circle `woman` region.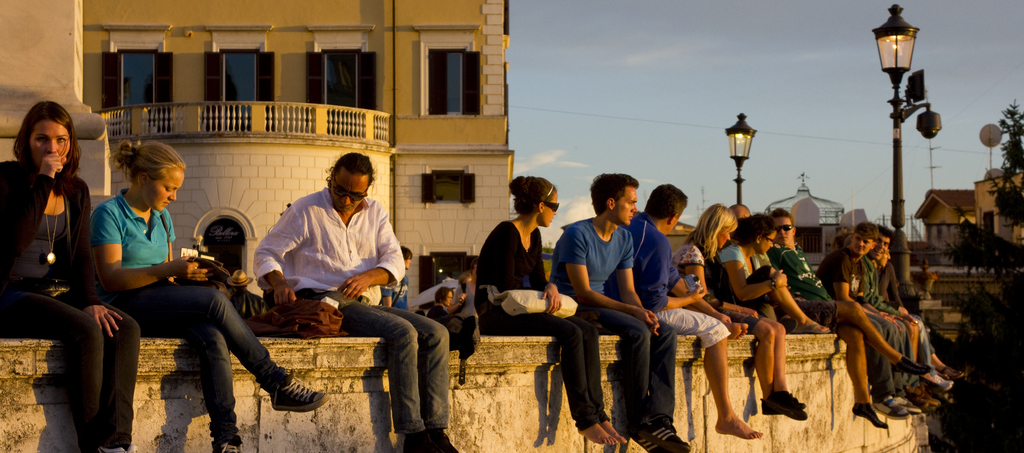
Region: 708, 210, 829, 333.
